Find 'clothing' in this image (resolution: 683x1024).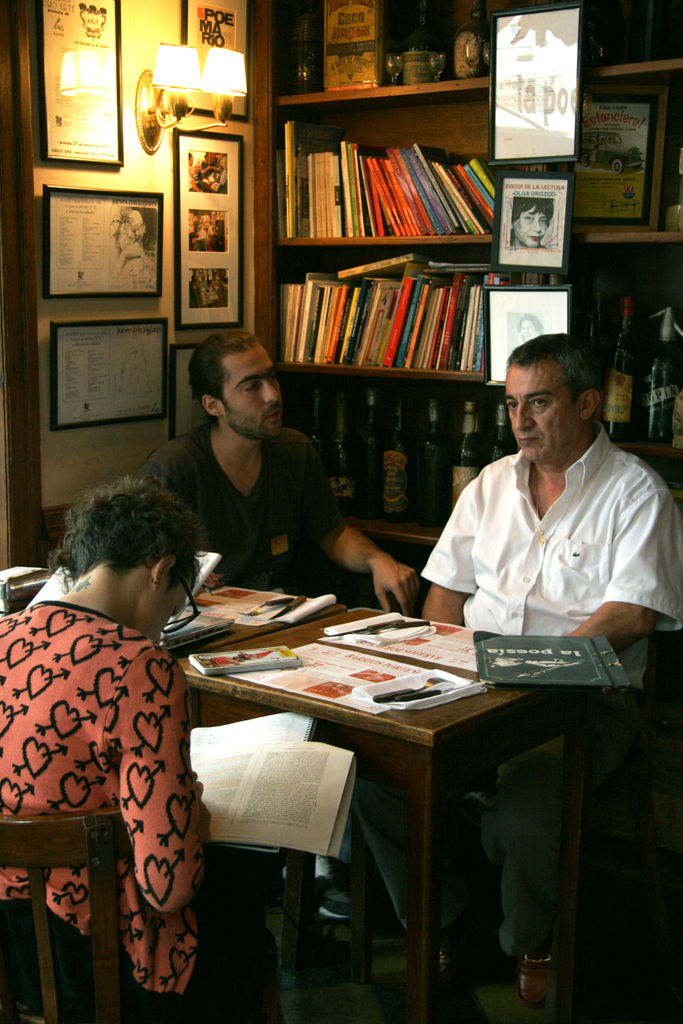
bbox(12, 530, 217, 1004).
